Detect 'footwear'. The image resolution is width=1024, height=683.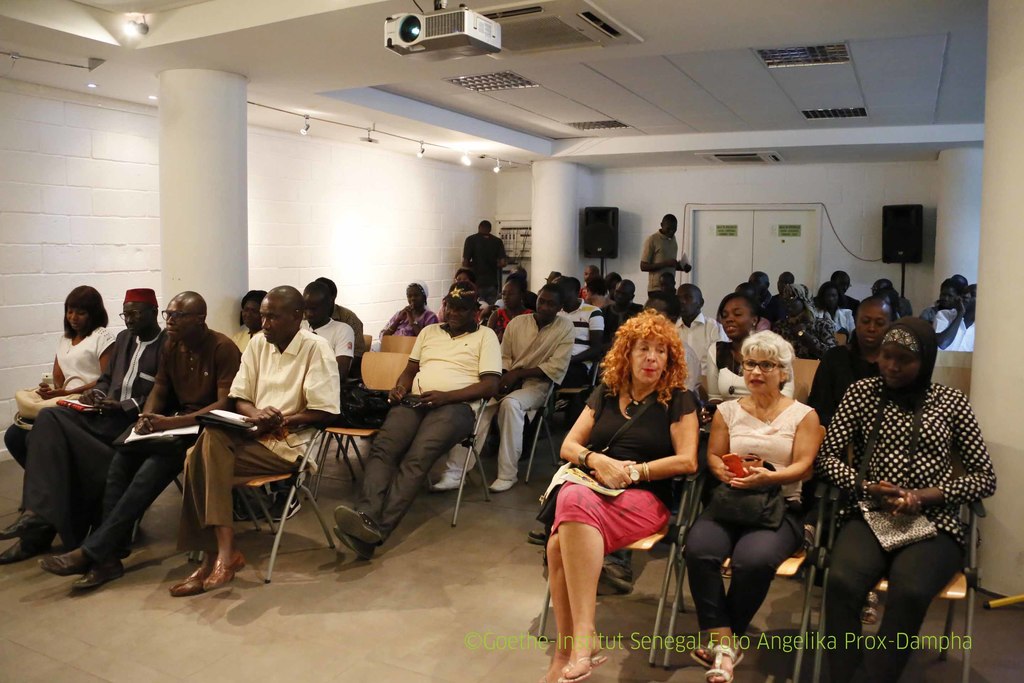
(0,539,44,561).
